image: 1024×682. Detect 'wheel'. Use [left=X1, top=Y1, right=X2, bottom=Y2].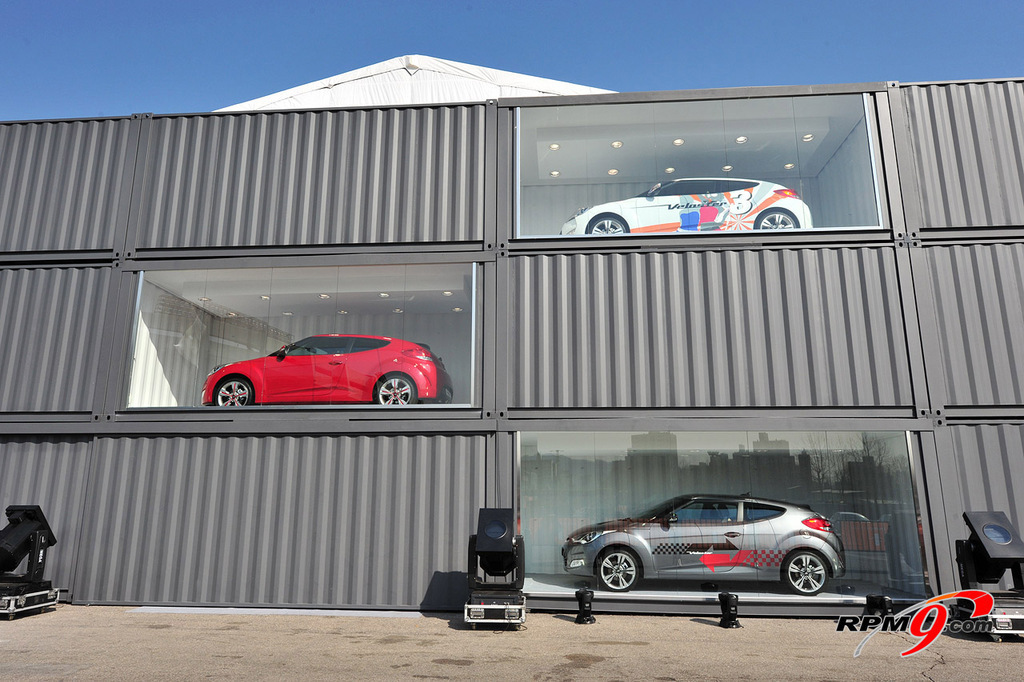
[left=216, top=380, right=252, bottom=404].
